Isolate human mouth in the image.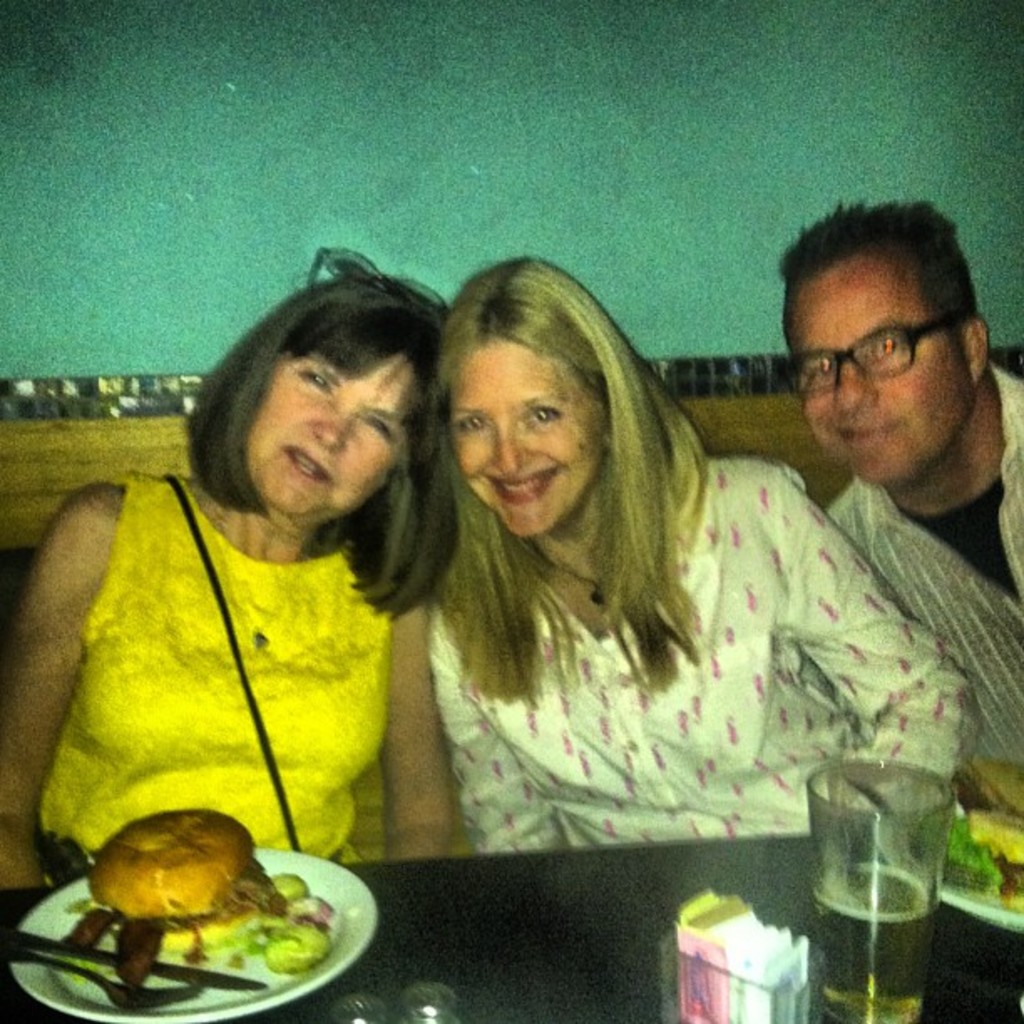
Isolated region: bbox(838, 420, 899, 445).
